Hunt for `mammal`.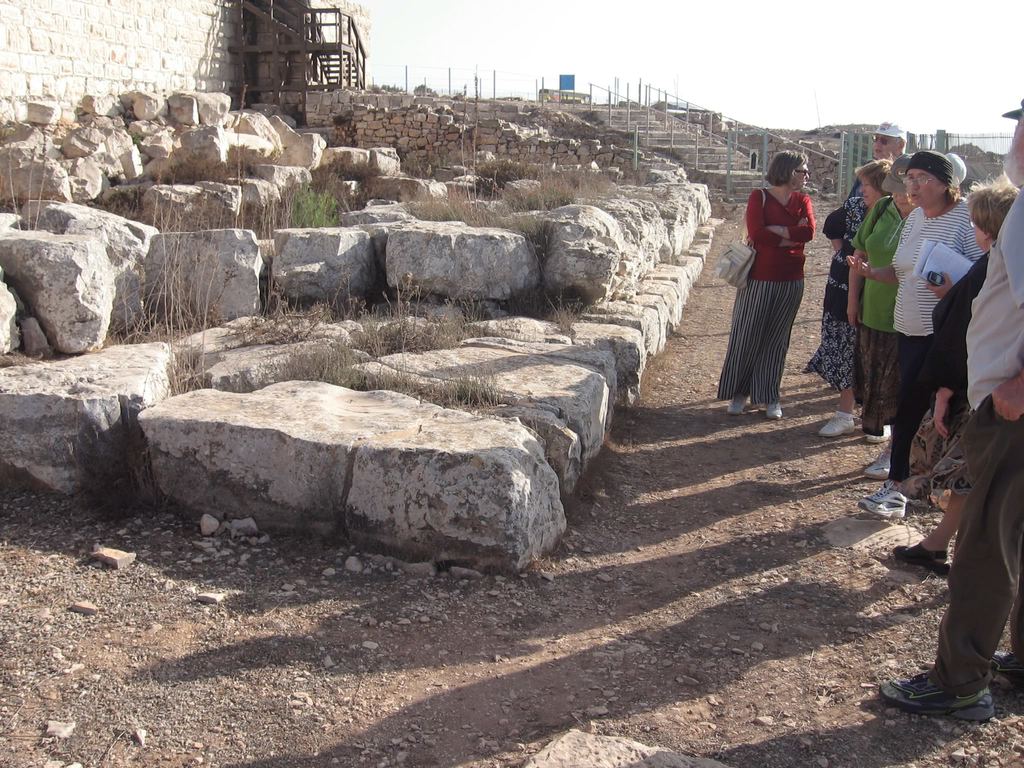
Hunted down at (left=899, top=170, right=1021, bottom=577).
